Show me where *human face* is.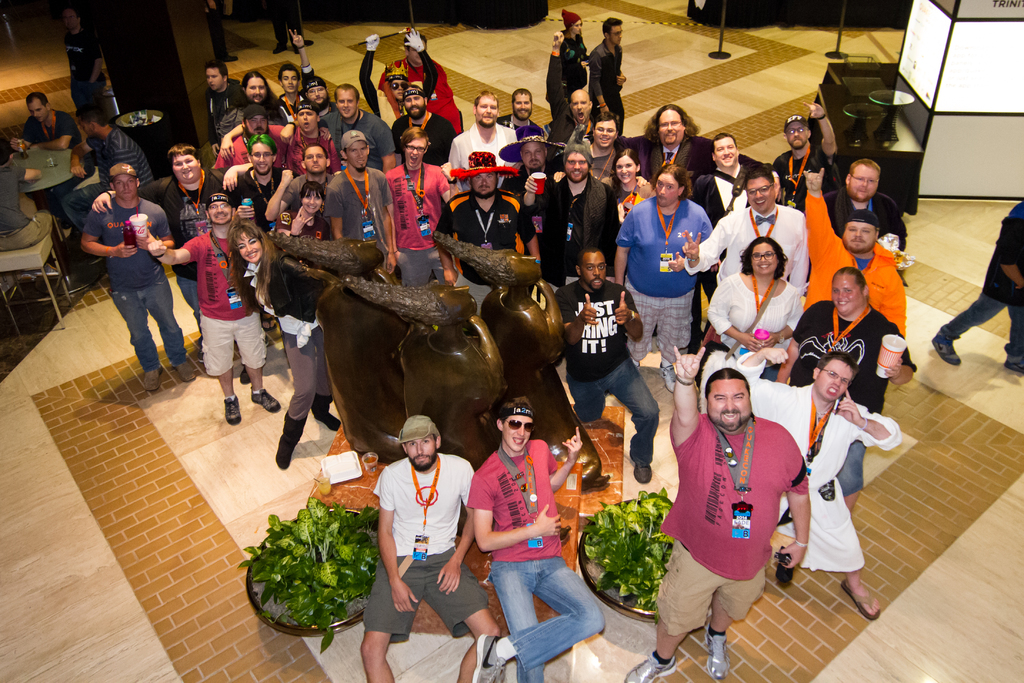
*human face* is at locate(336, 90, 357, 119).
